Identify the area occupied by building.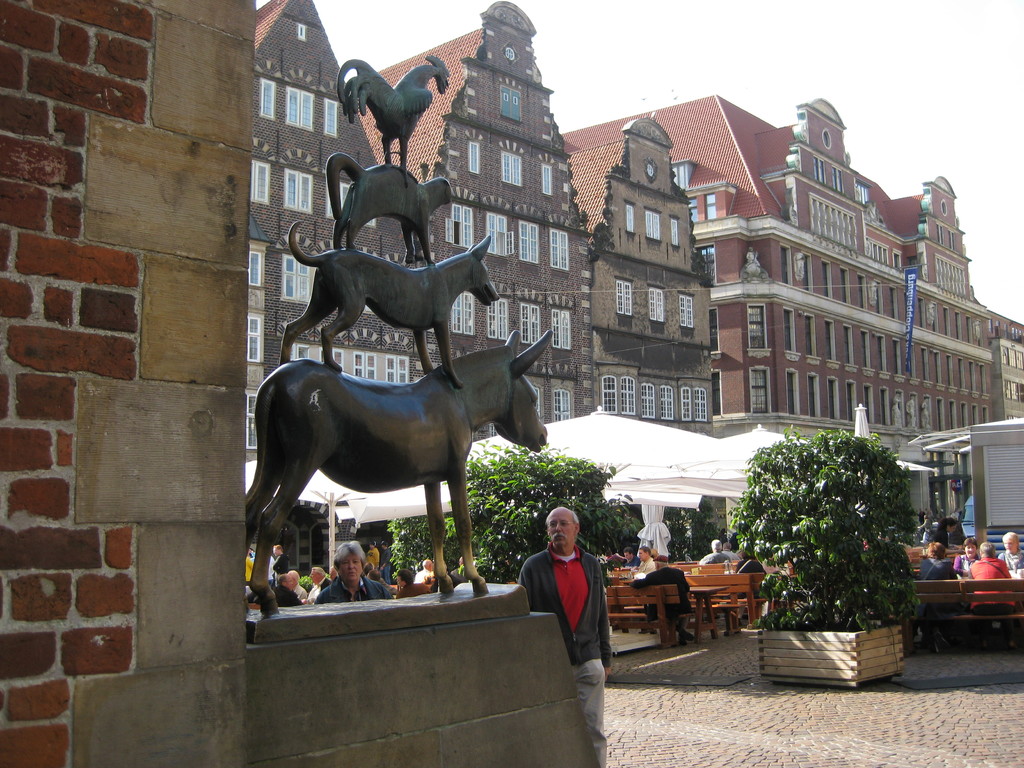
Area: (x1=259, y1=0, x2=716, y2=426).
